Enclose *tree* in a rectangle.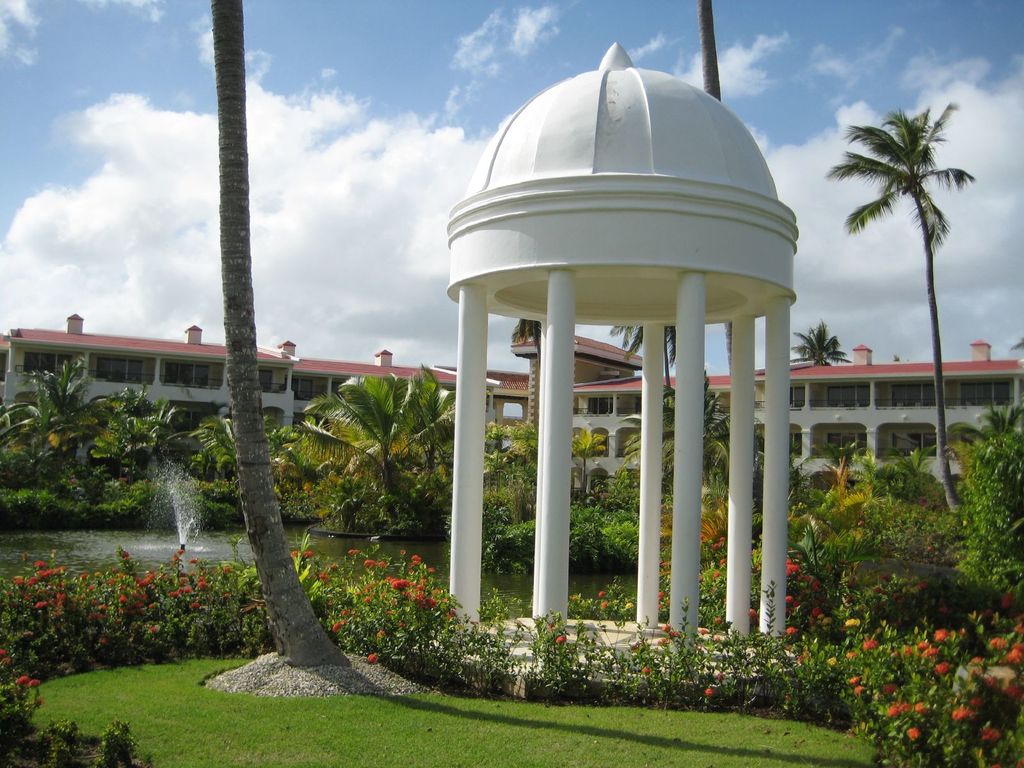
l=785, t=315, r=847, b=364.
